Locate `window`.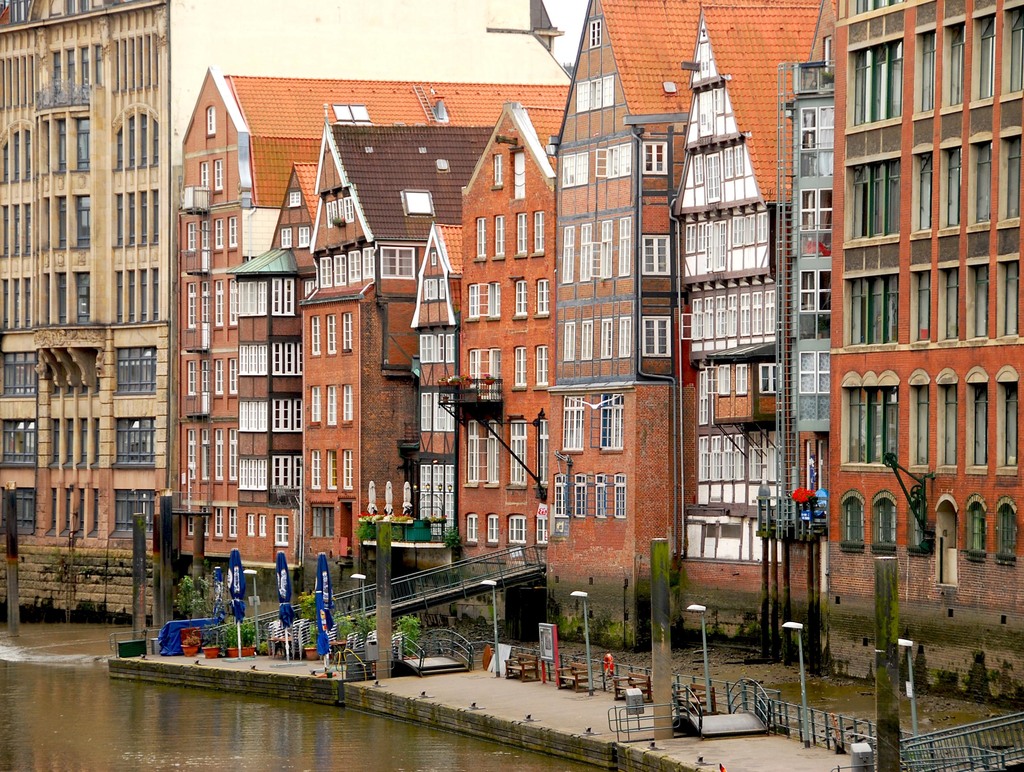
Bounding box: bbox=(558, 154, 591, 186).
